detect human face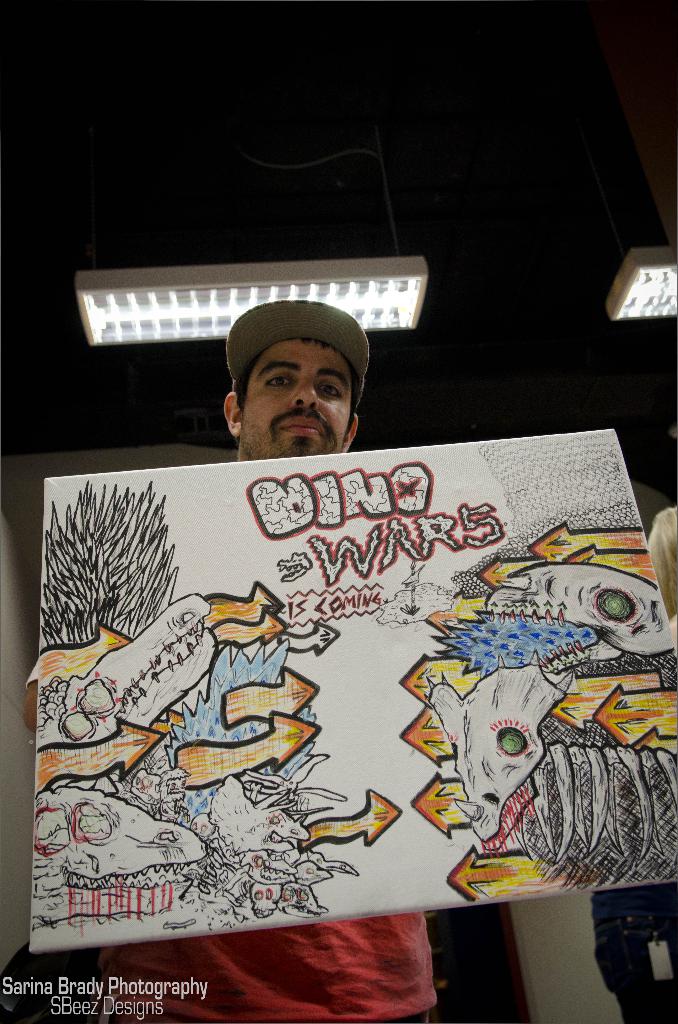
left=239, top=335, right=351, bottom=456
